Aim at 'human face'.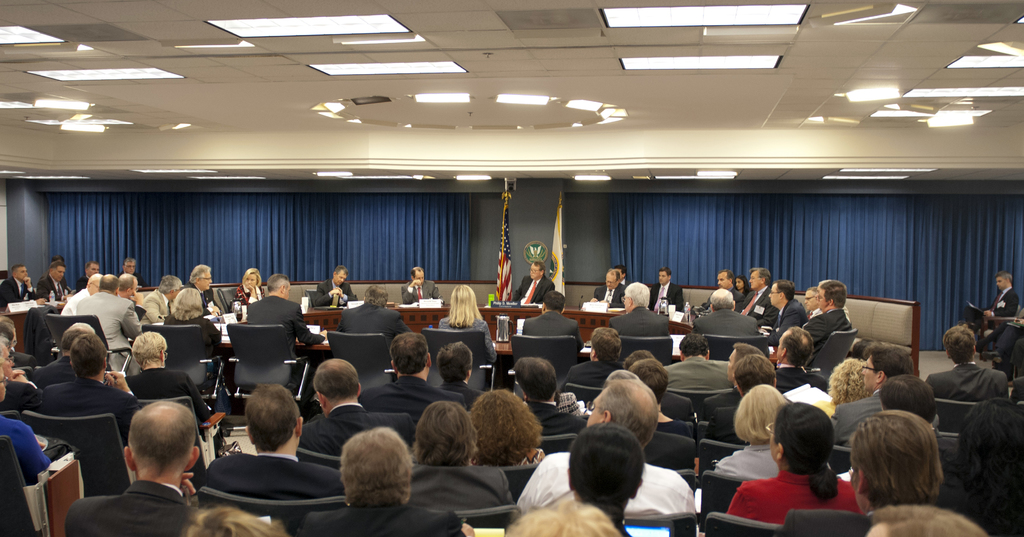
Aimed at 804, 290, 817, 311.
